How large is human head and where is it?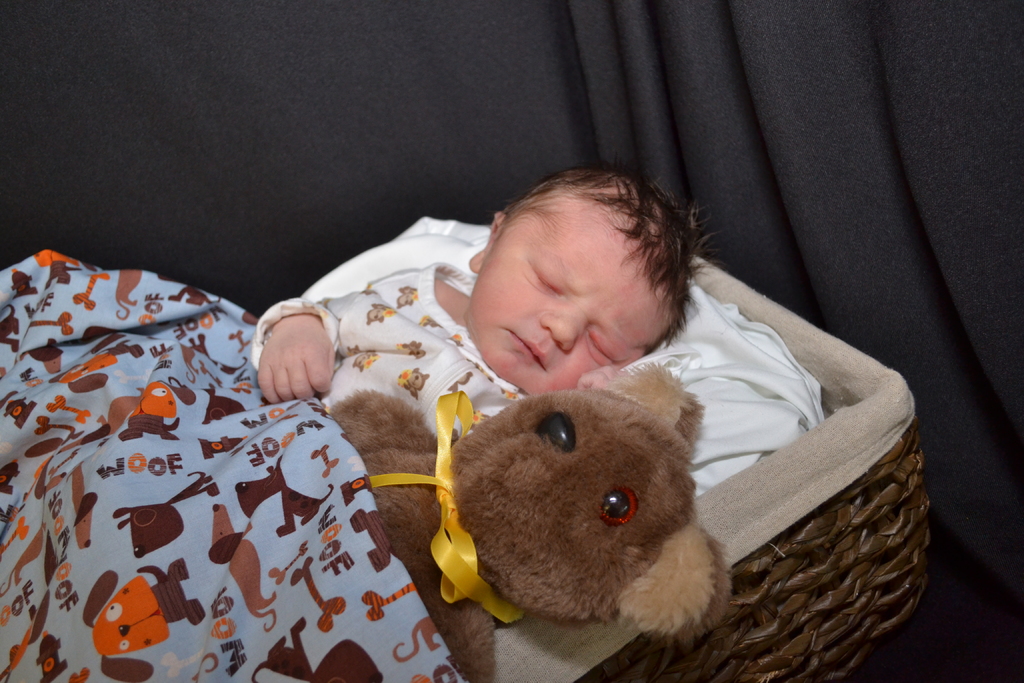
Bounding box: locate(464, 162, 719, 397).
